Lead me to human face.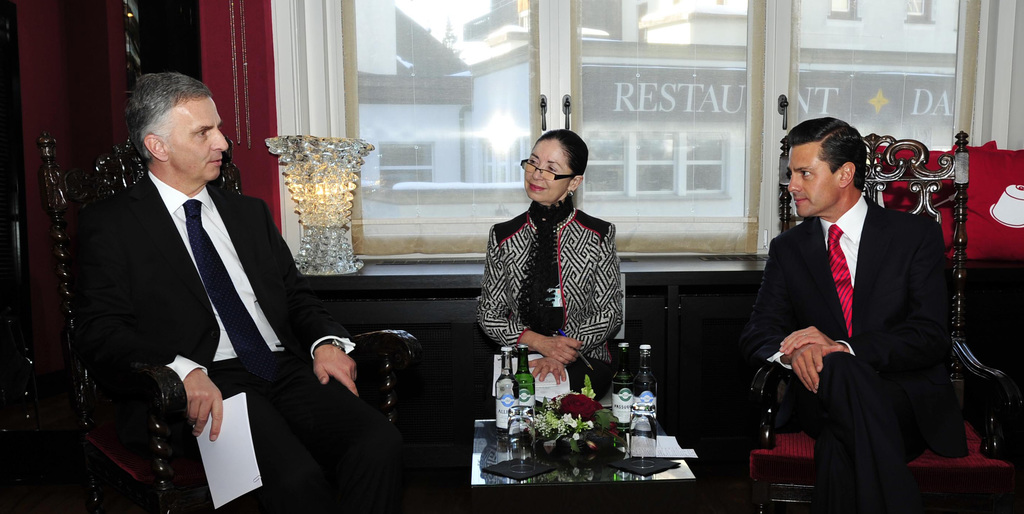
Lead to (524,135,574,202).
